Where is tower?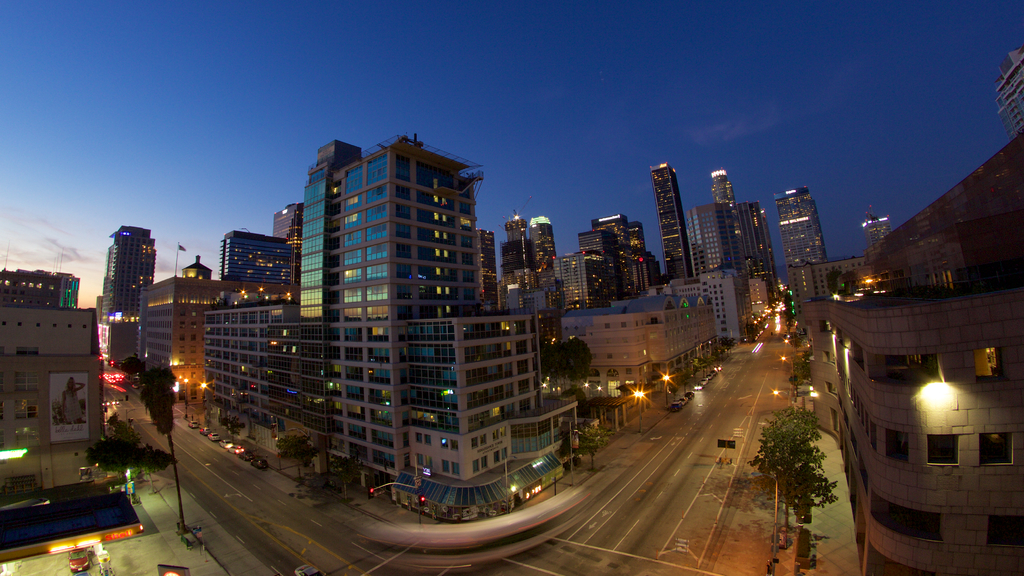
select_region(692, 162, 774, 333).
